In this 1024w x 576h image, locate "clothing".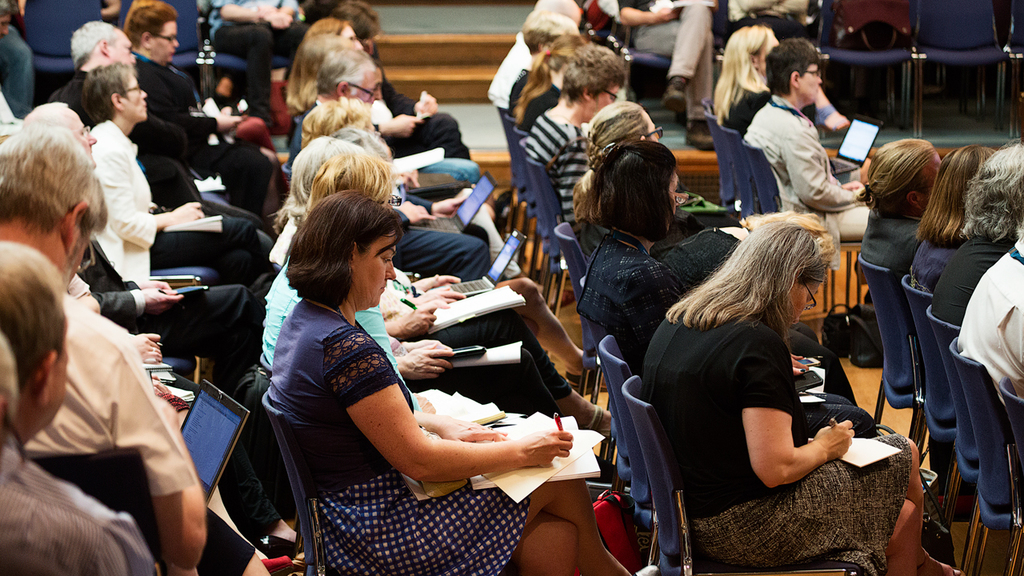
Bounding box: (x1=627, y1=0, x2=710, y2=115).
